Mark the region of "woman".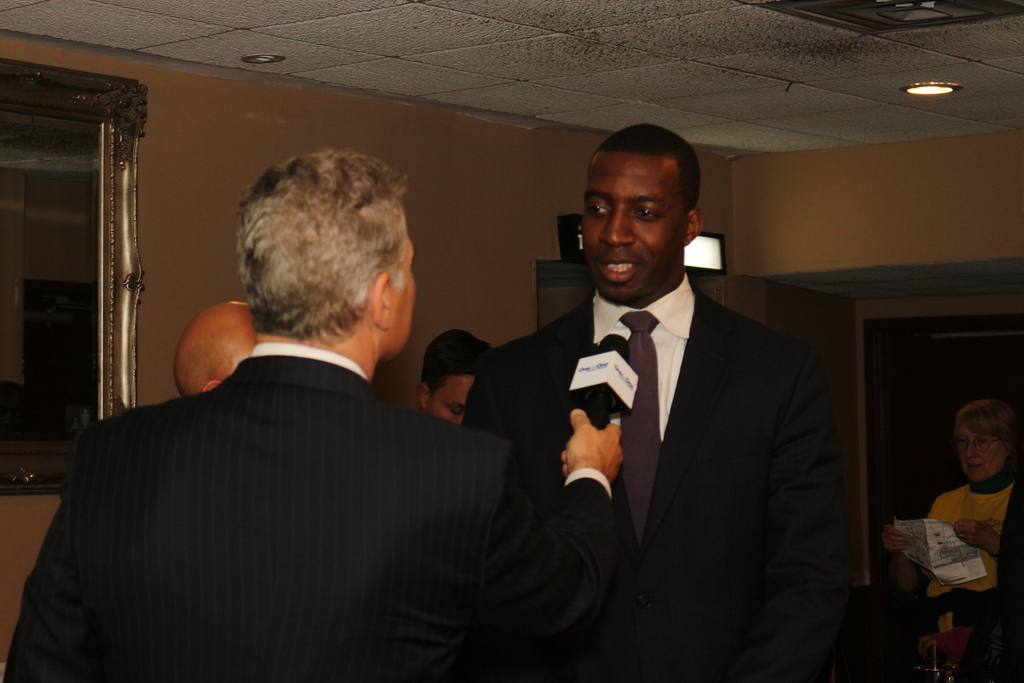
Region: x1=872, y1=389, x2=1019, y2=675.
